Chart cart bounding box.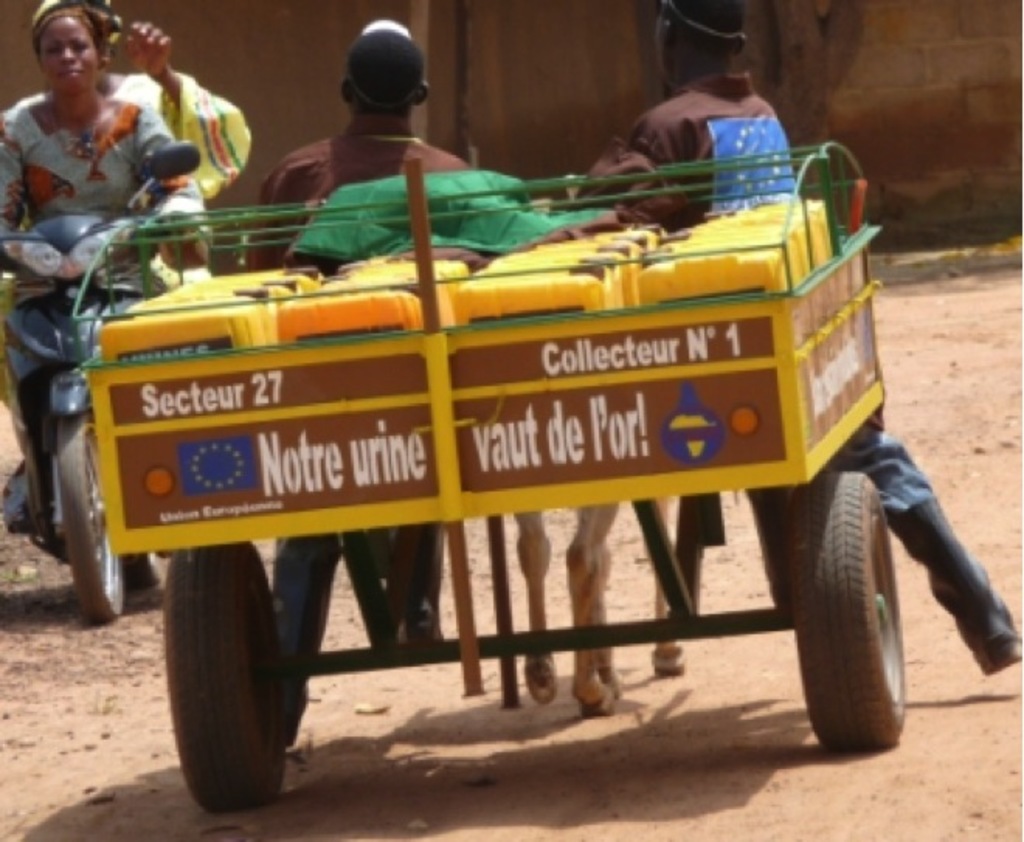
Charted: detection(68, 136, 906, 813).
